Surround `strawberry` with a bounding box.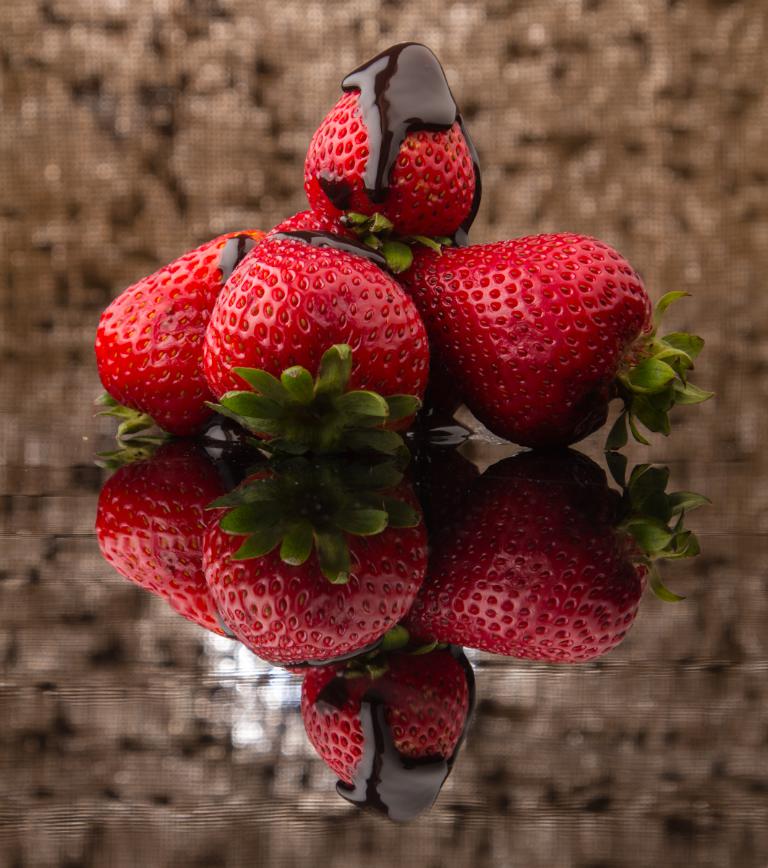
locate(409, 230, 721, 453).
